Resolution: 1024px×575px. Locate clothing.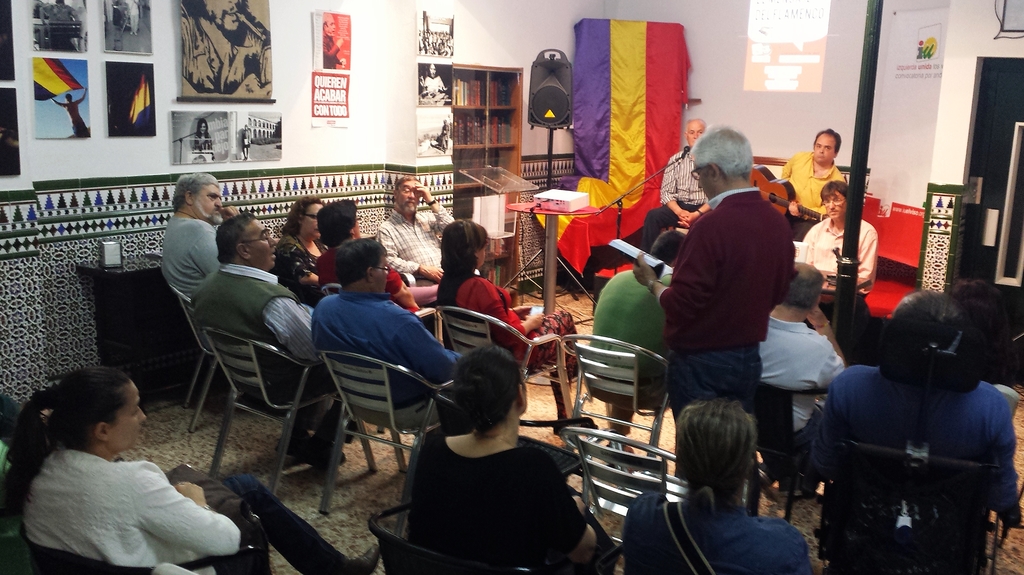
<region>160, 213, 228, 305</region>.
